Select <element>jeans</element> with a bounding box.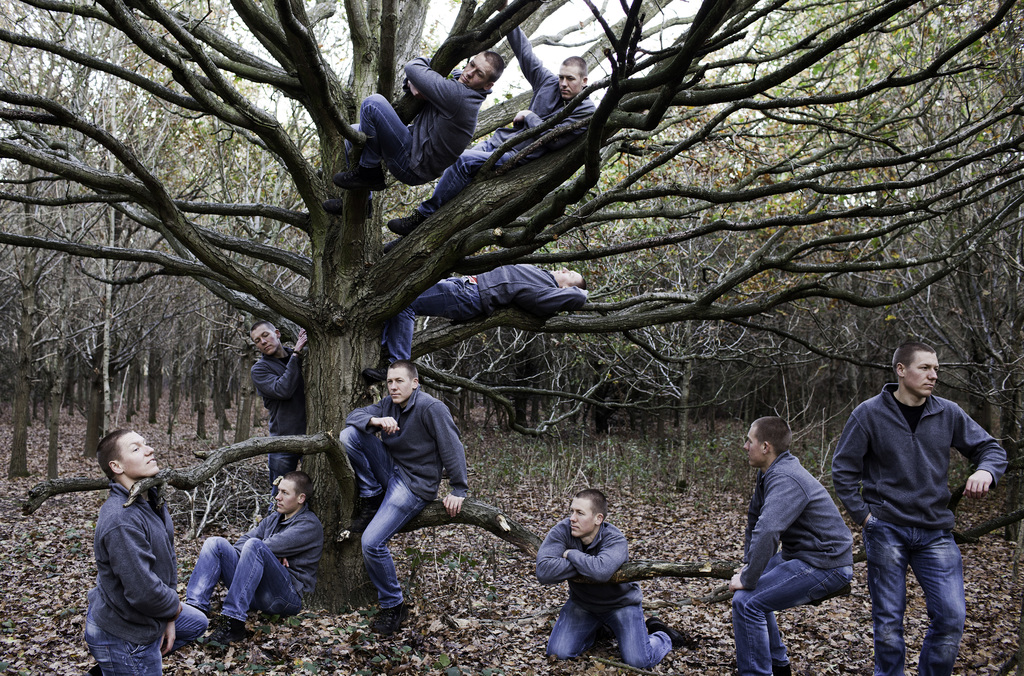
region(86, 615, 178, 675).
